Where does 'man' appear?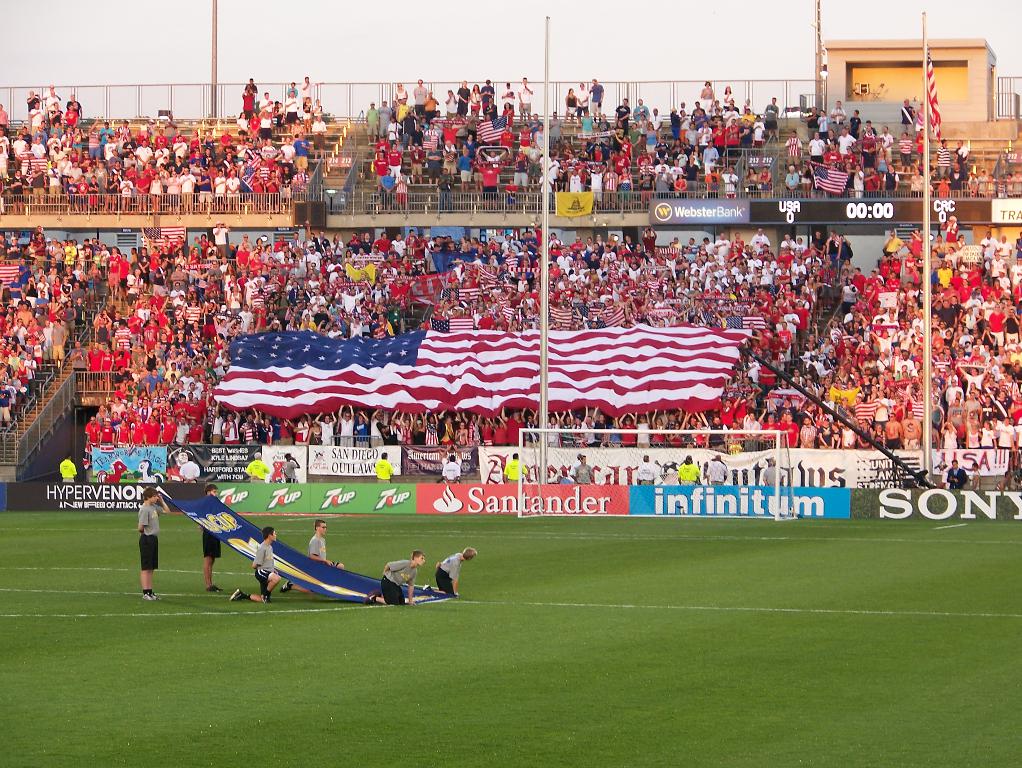
Appears at 945/457/968/491.
